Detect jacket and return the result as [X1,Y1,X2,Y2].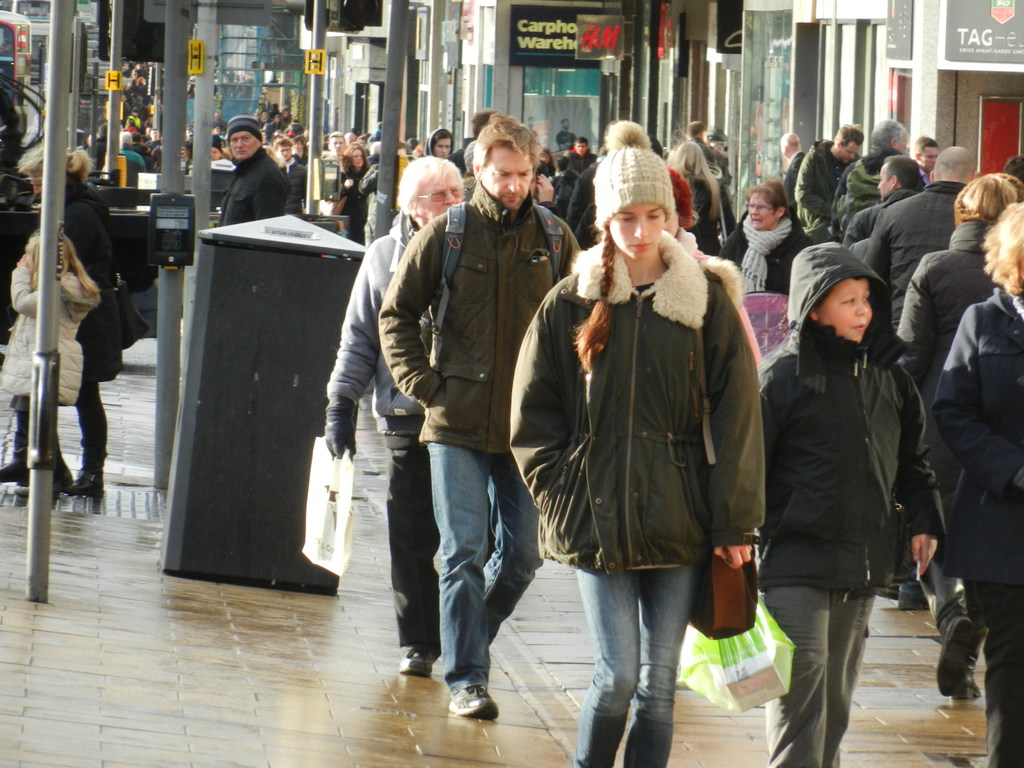
[796,135,850,236].
